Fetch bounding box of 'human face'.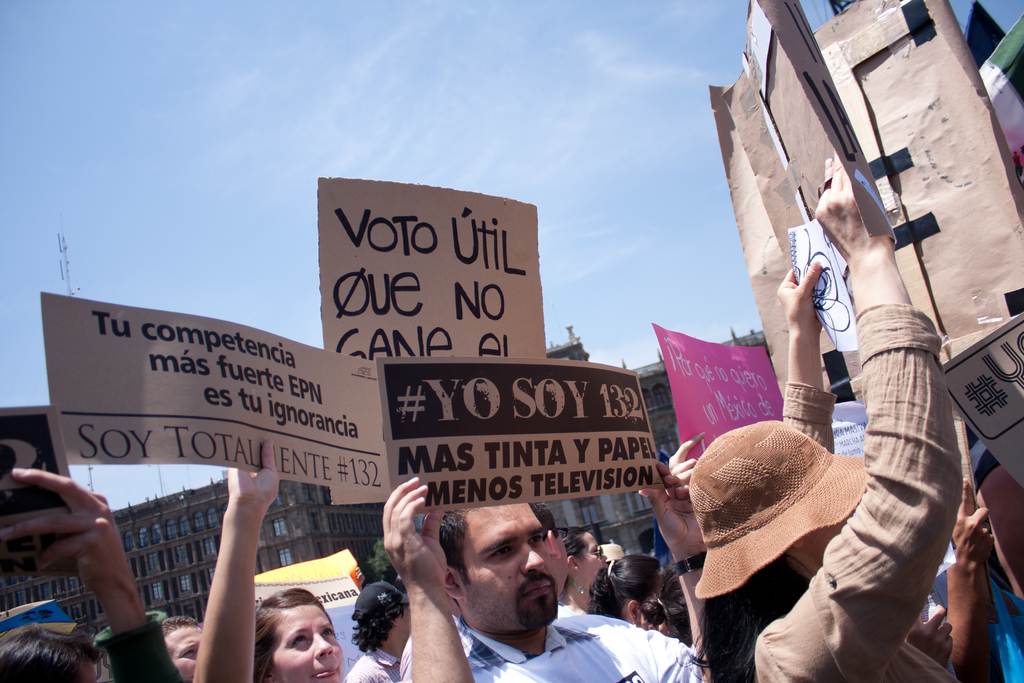
Bbox: 466/504/558/633.
